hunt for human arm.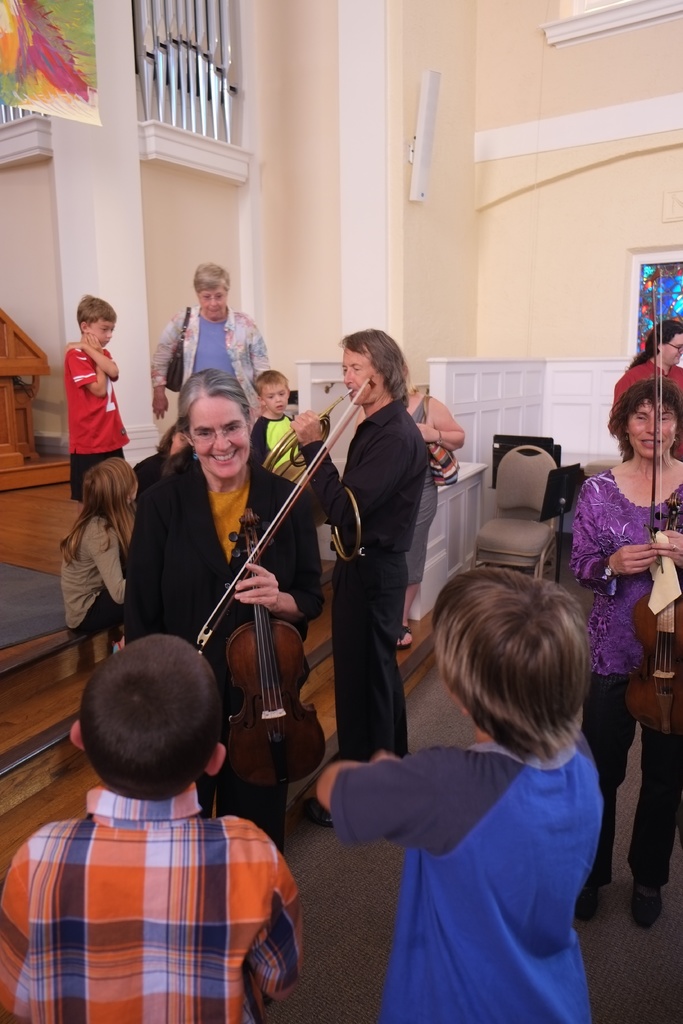
Hunted down at <region>282, 415, 400, 532</region>.
